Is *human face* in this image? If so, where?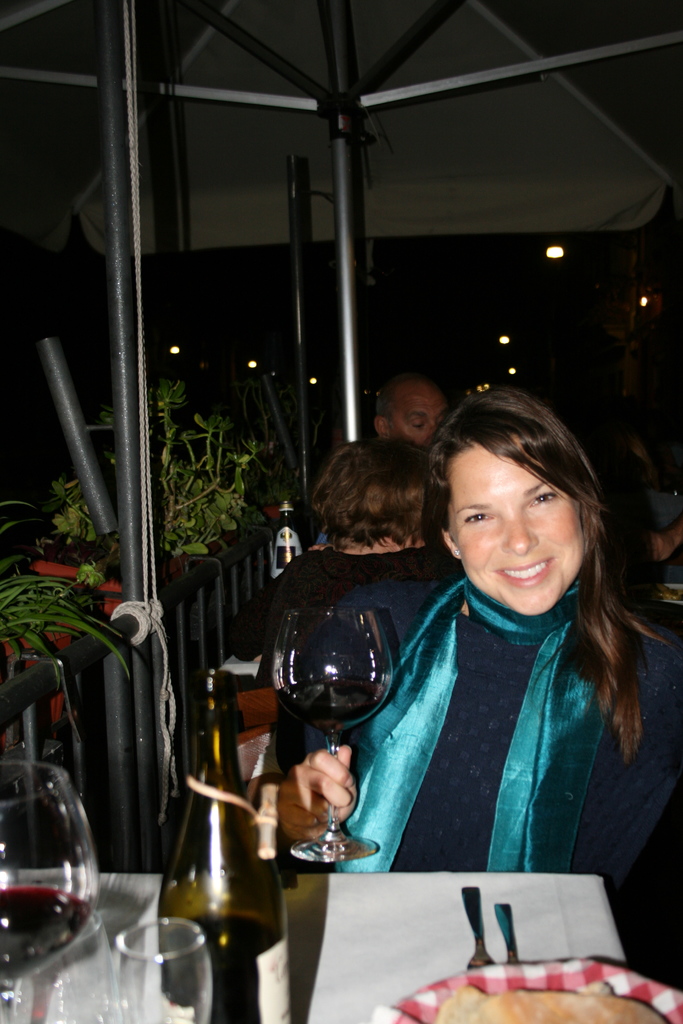
Yes, at rect(390, 385, 448, 447).
